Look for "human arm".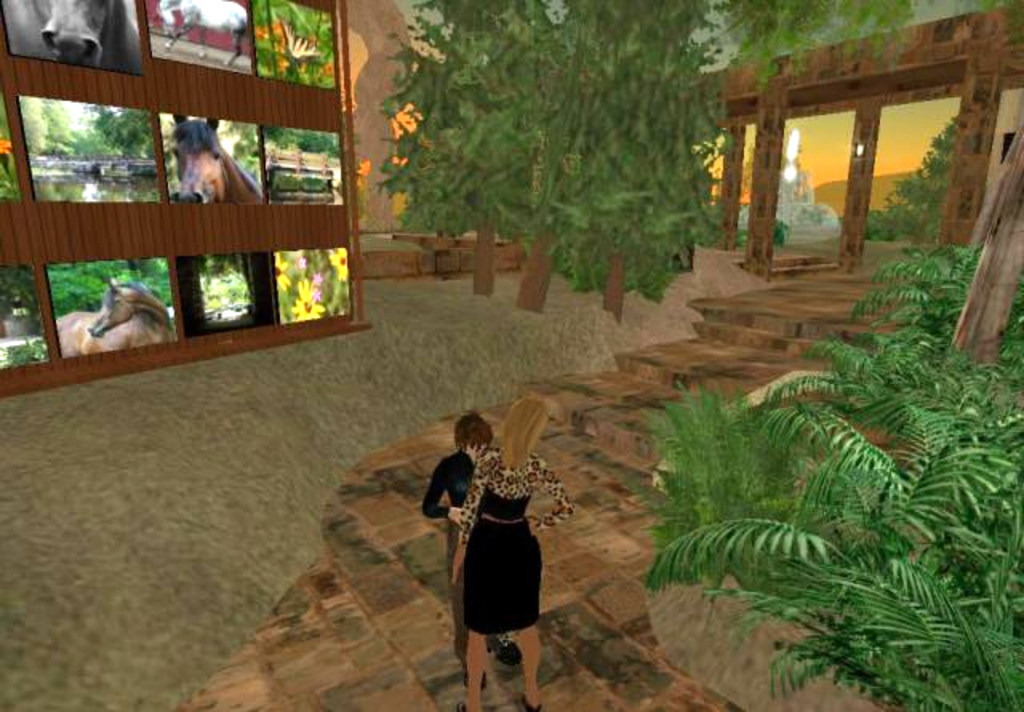
Found: x1=446, y1=454, x2=483, y2=579.
